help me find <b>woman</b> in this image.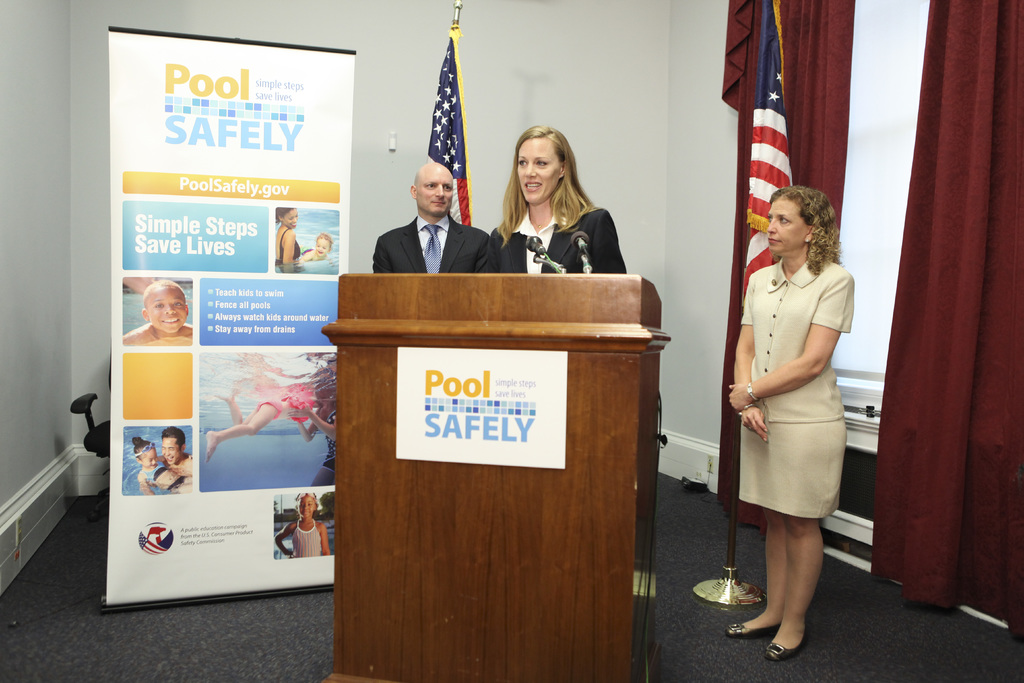
Found it: bbox=[728, 185, 854, 663].
